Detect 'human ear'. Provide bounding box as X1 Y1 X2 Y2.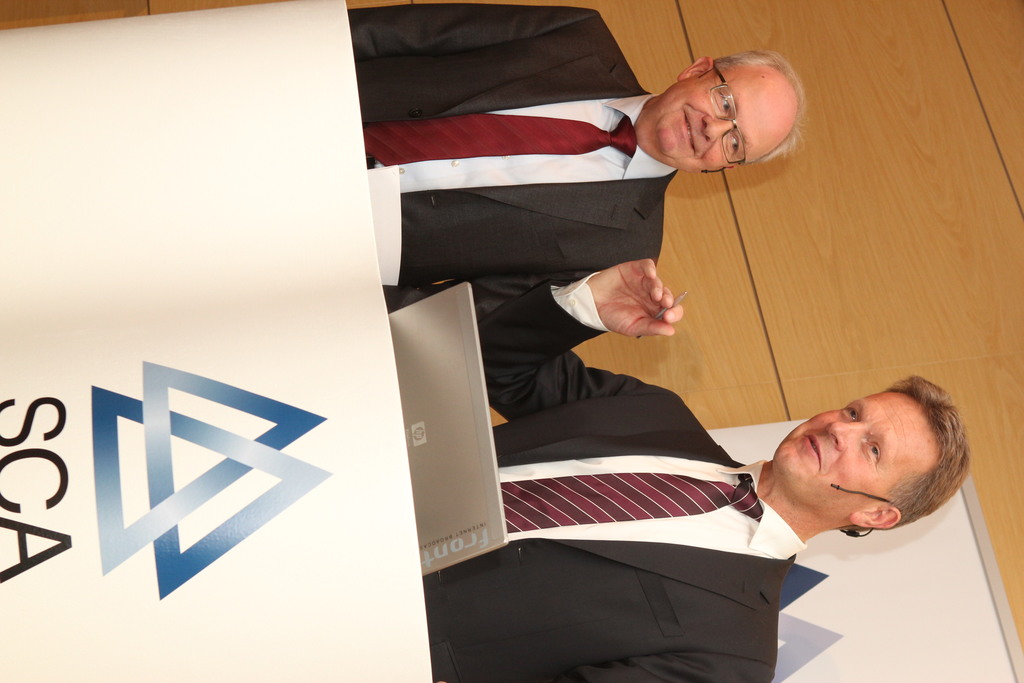
676 53 714 81.
